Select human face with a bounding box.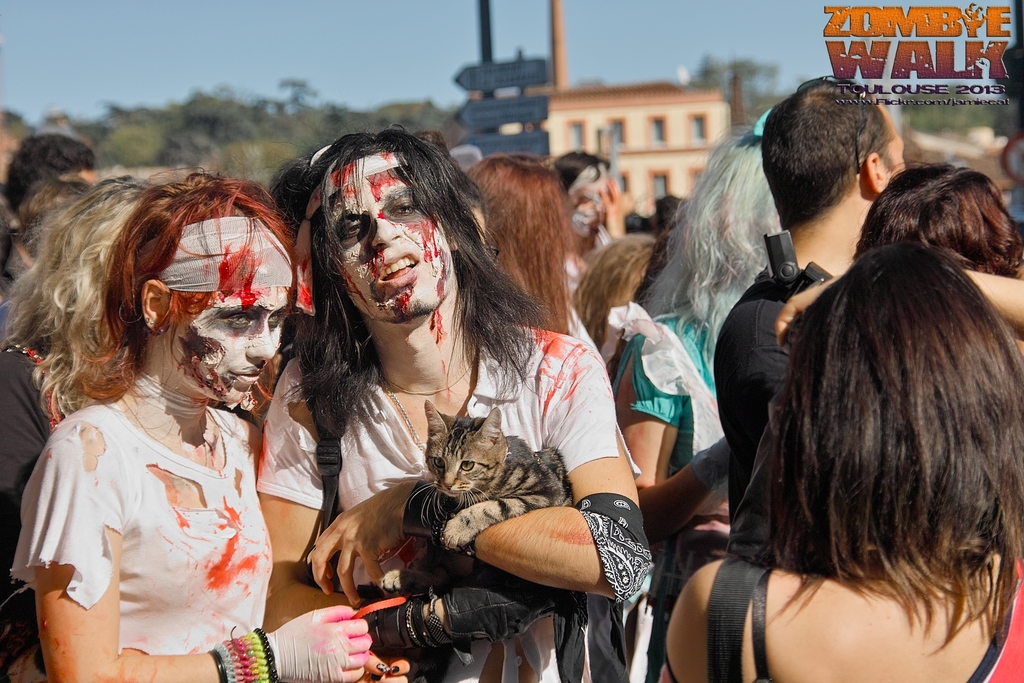
164, 248, 285, 407.
